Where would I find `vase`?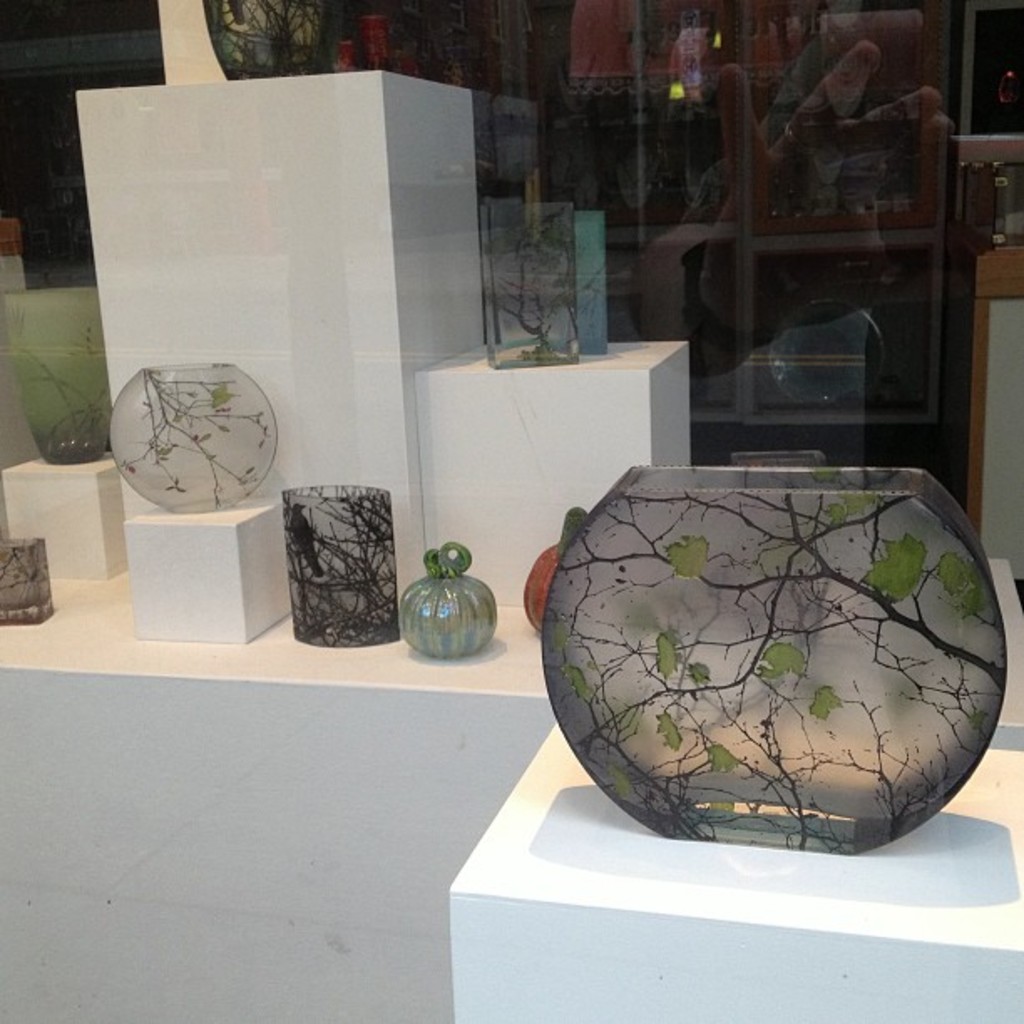
At <bbox>110, 361, 279, 519</bbox>.
